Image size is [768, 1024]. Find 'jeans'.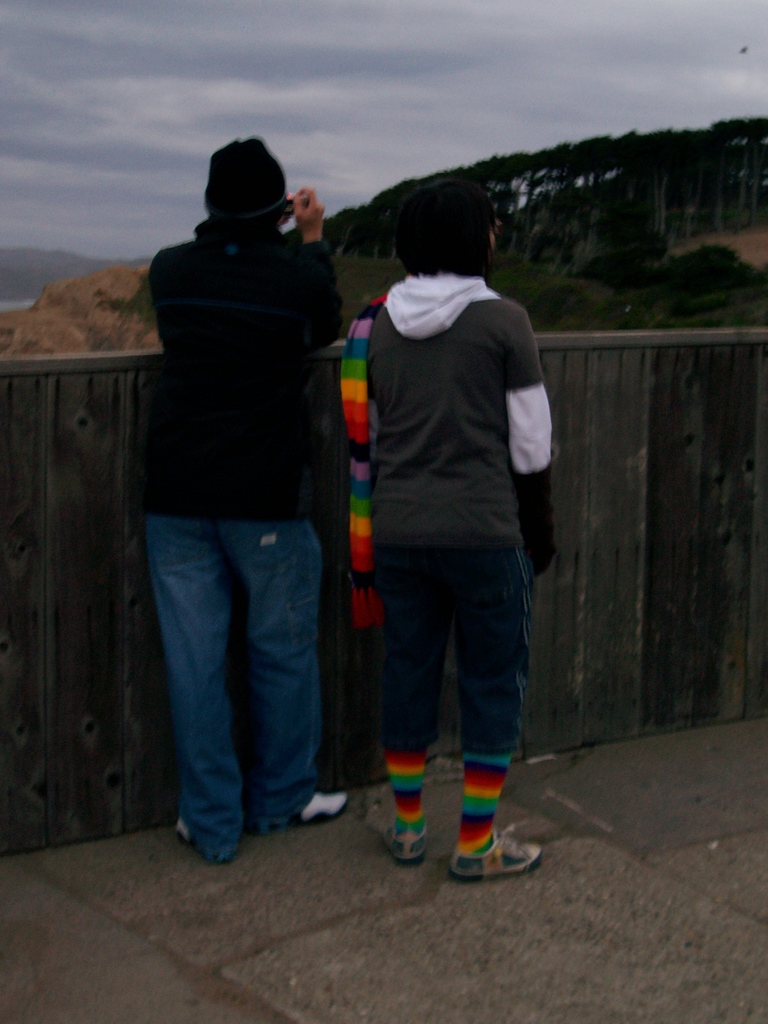
detection(137, 477, 337, 855).
